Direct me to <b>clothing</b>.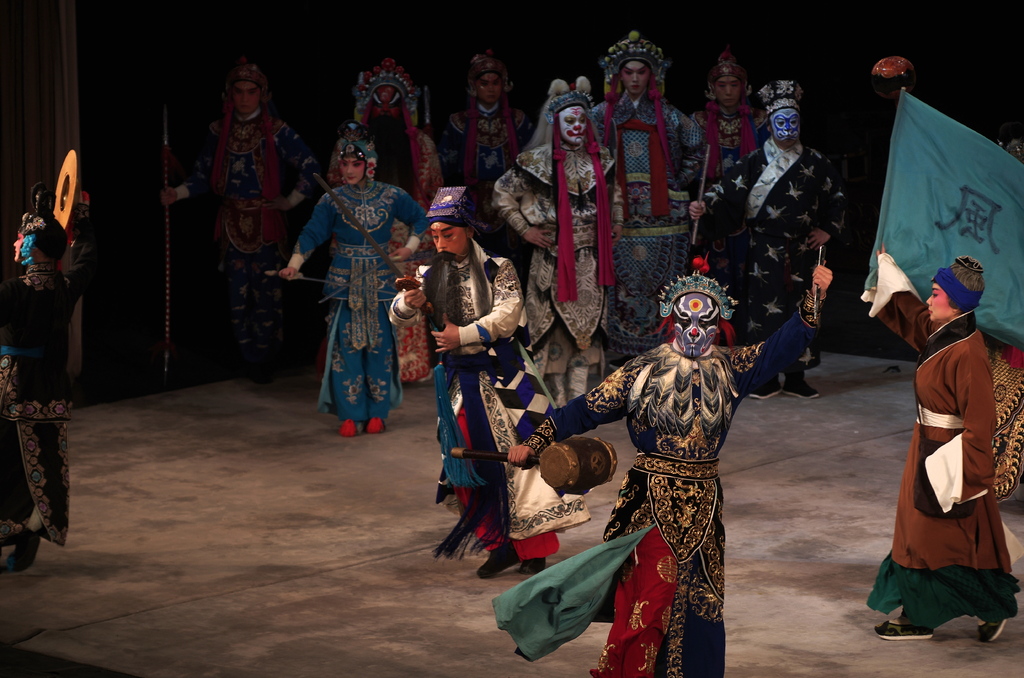
Direction: x1=167, y1=106, x2=324, y2=393.
